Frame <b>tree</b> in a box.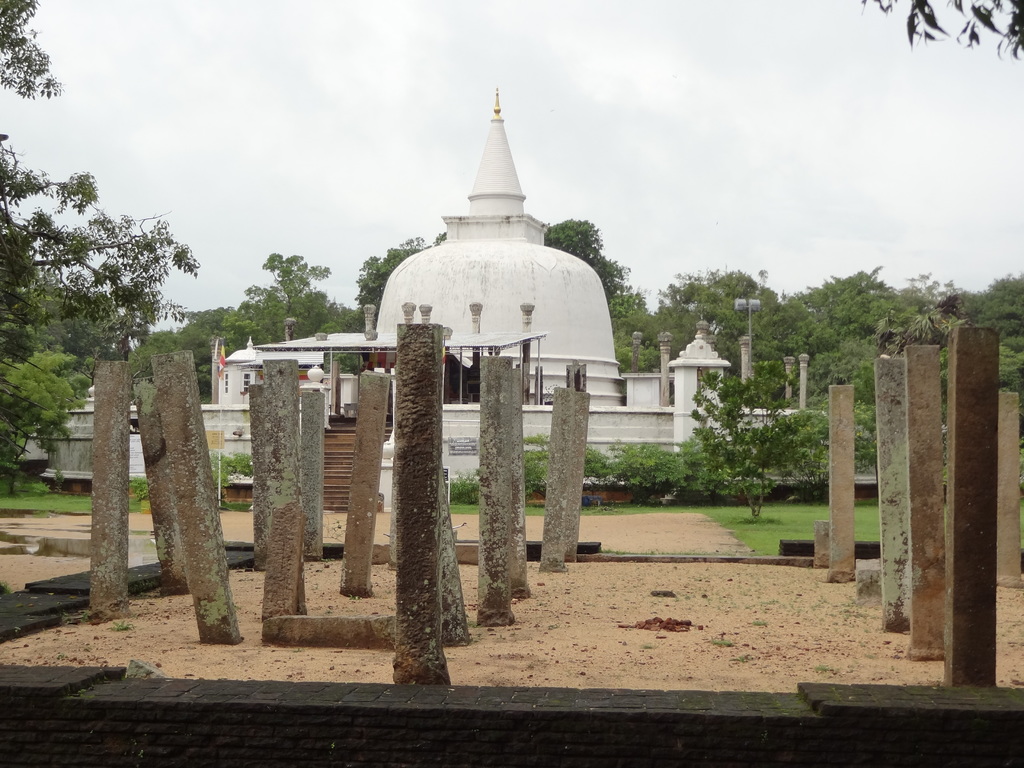
left=0, top=2, right=77, bottom=104.
